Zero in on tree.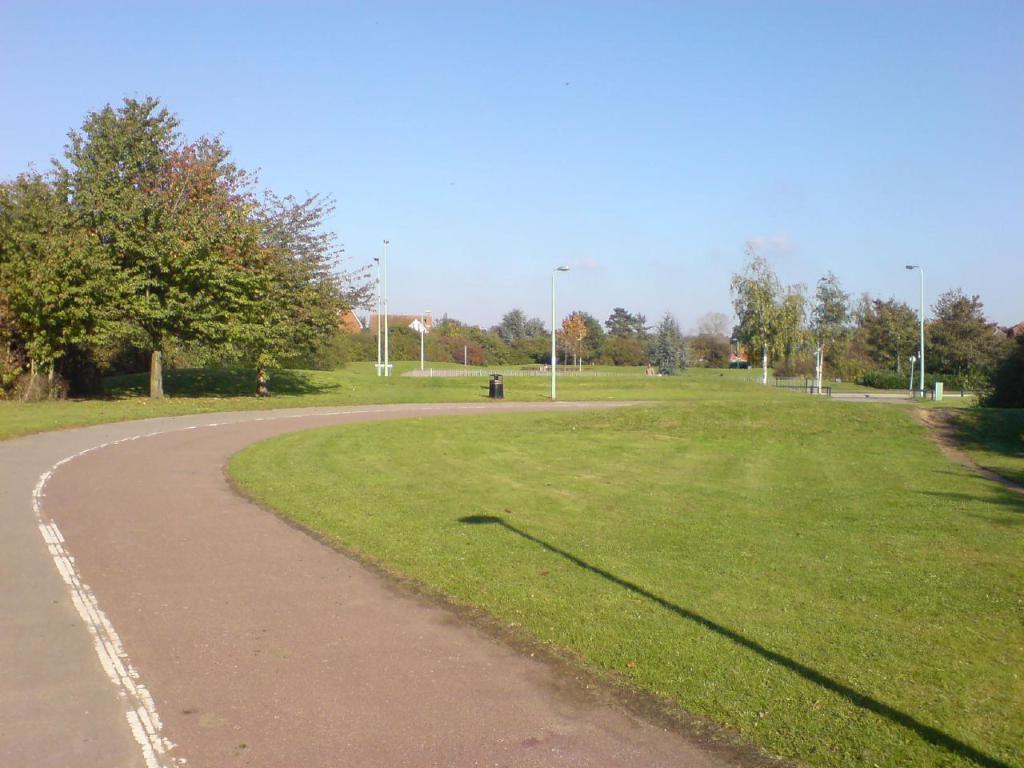
Zeroed in: left=841, top=290, right=929, bottom=373.
